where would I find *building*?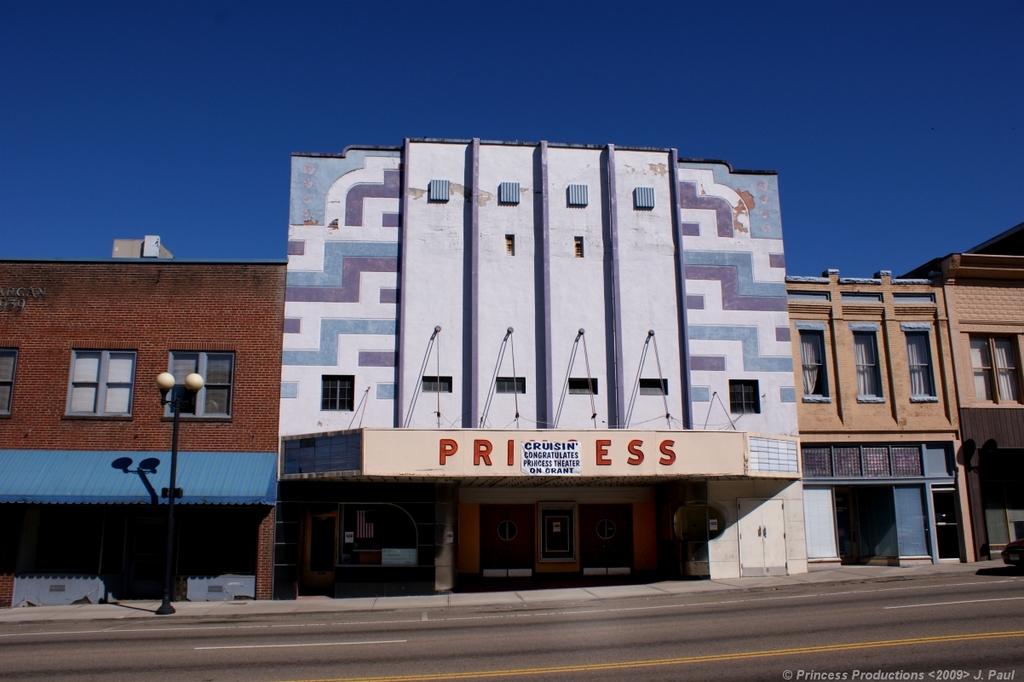
At (left=0, top=233, right=285, bottom=600).
